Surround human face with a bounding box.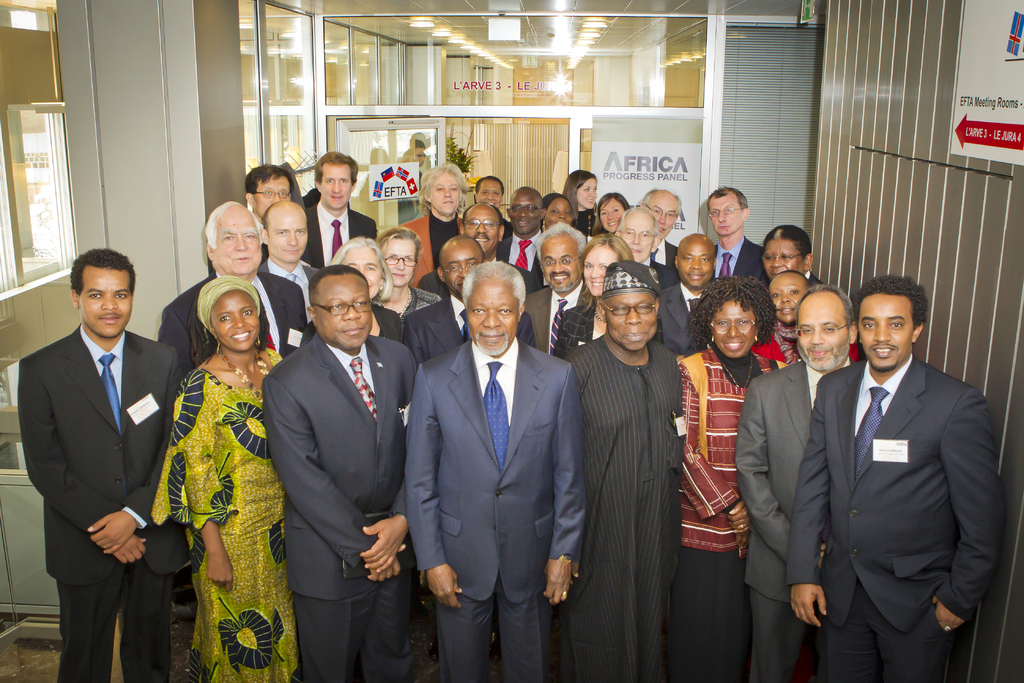
Rect(577, 178, 600, 211).
